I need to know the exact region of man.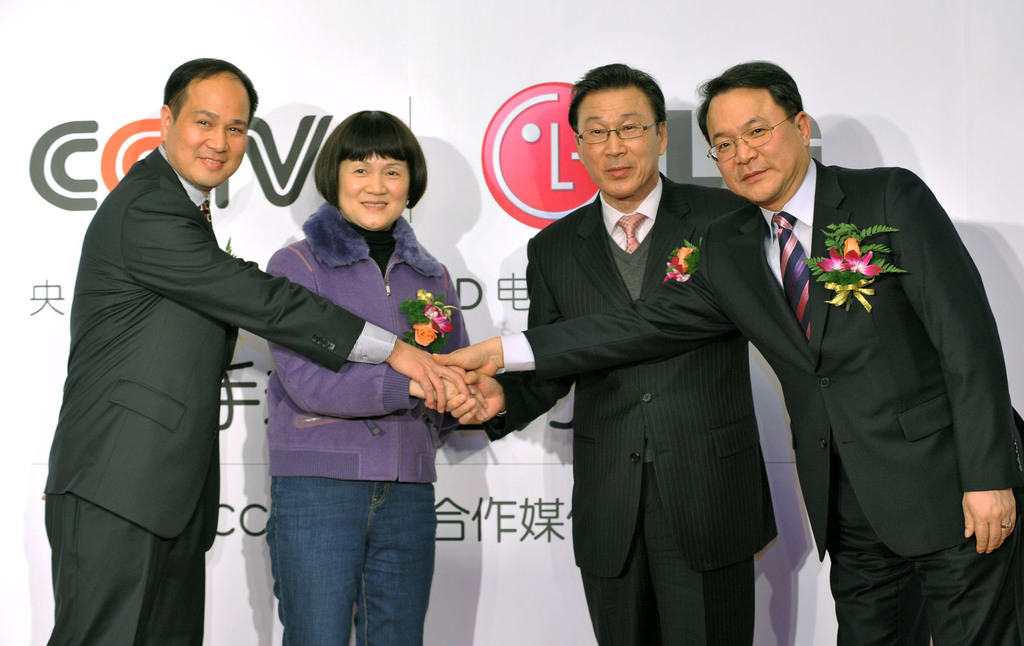
Region: {"left": 430, "top": 59, "right": 1023, "bottom": 645}.
